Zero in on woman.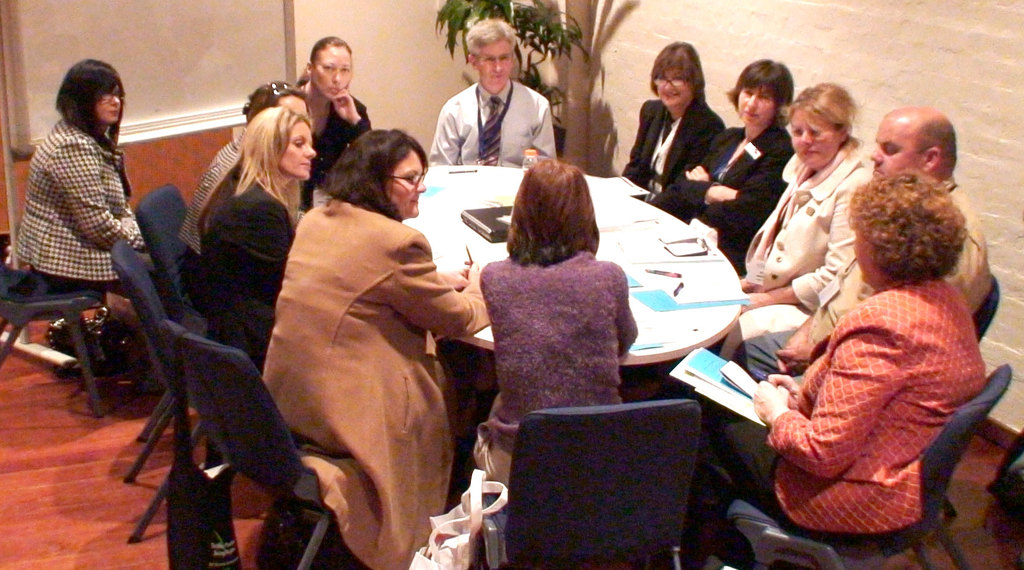
Zeroed in: select_region(653, 58, 795, 271).
